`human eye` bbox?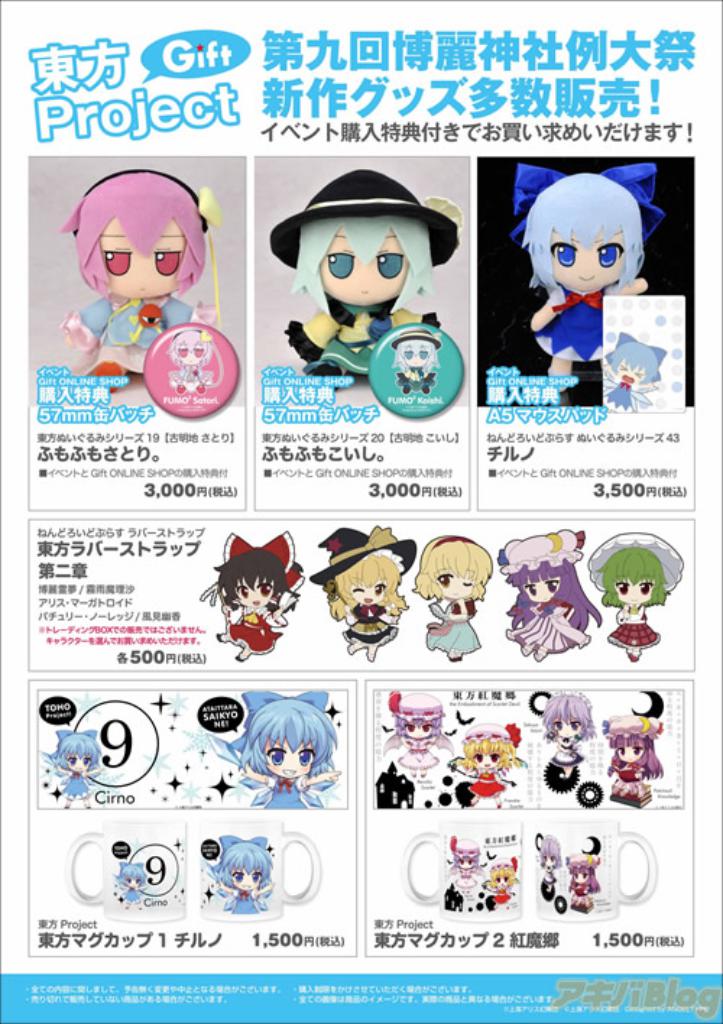
bbox(493, 875, 502, 887)
